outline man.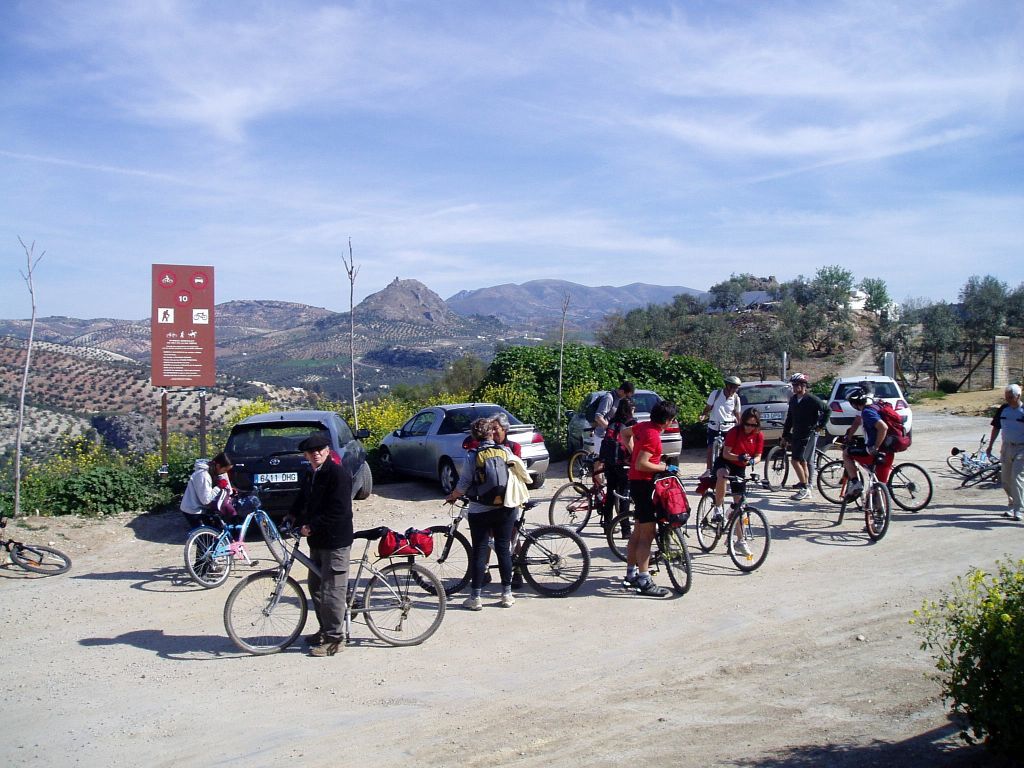
Outline: select_region(174, 399, 459, 652).
